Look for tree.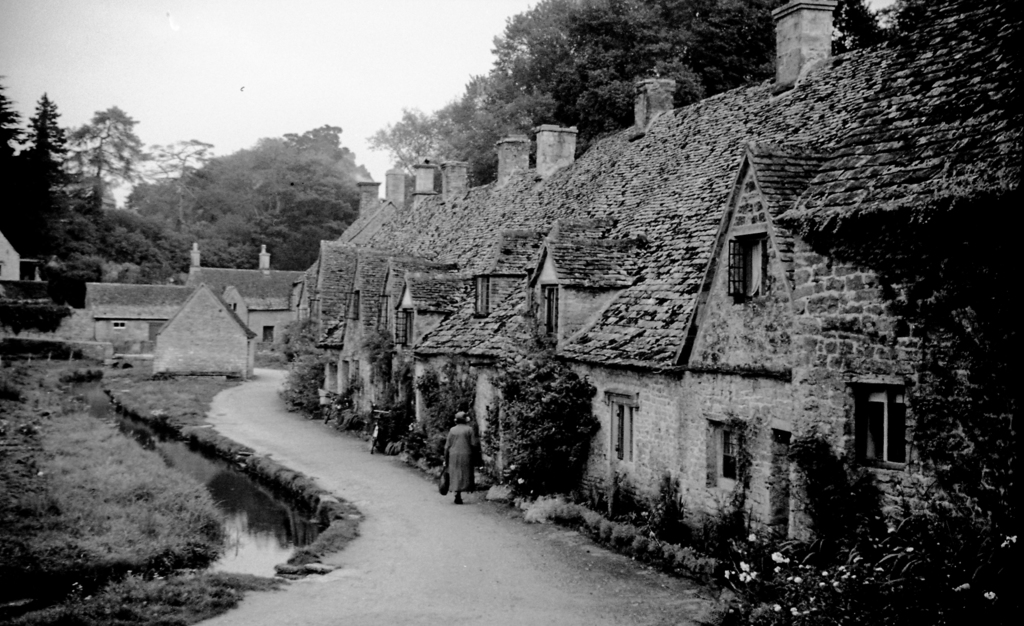
Found: <box>223,120,339,301</box>.
